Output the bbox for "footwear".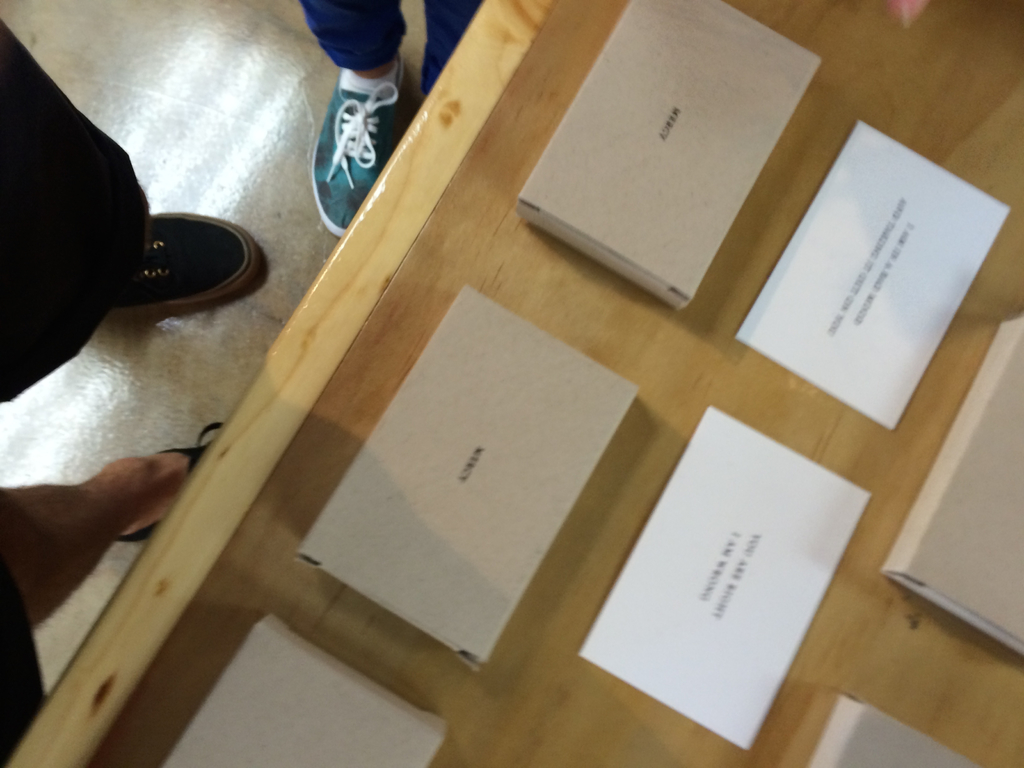
(112, 419, 228, 543).
